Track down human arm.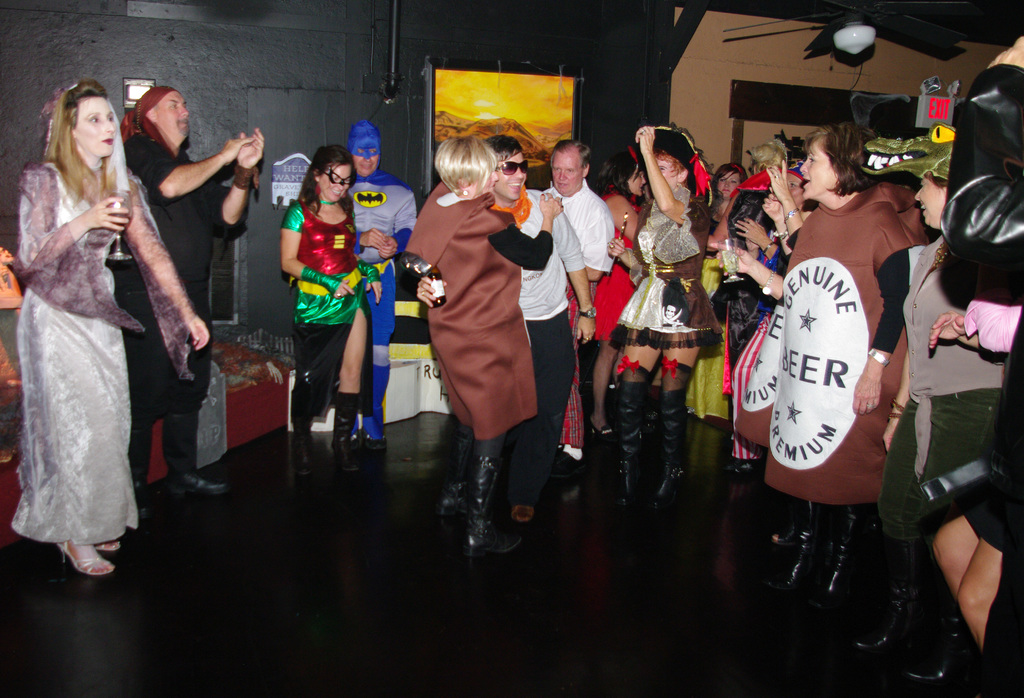
Tracked to <region>15, 163, 131, 275</region>.
